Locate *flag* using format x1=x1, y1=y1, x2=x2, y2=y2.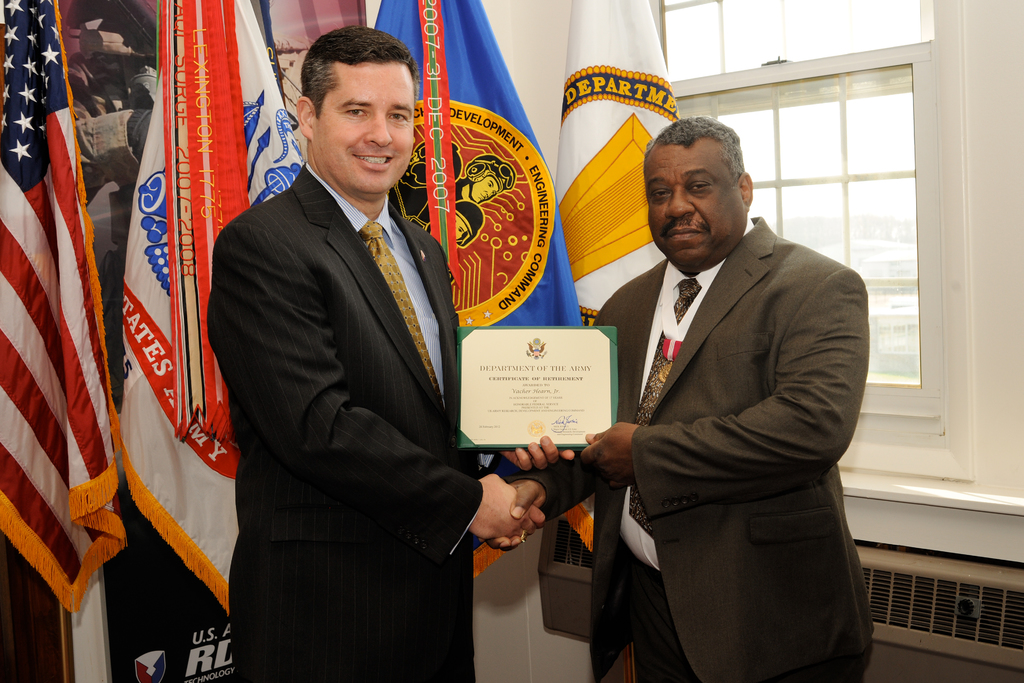
x1=6, y1=58, x2=112, y2=632.
